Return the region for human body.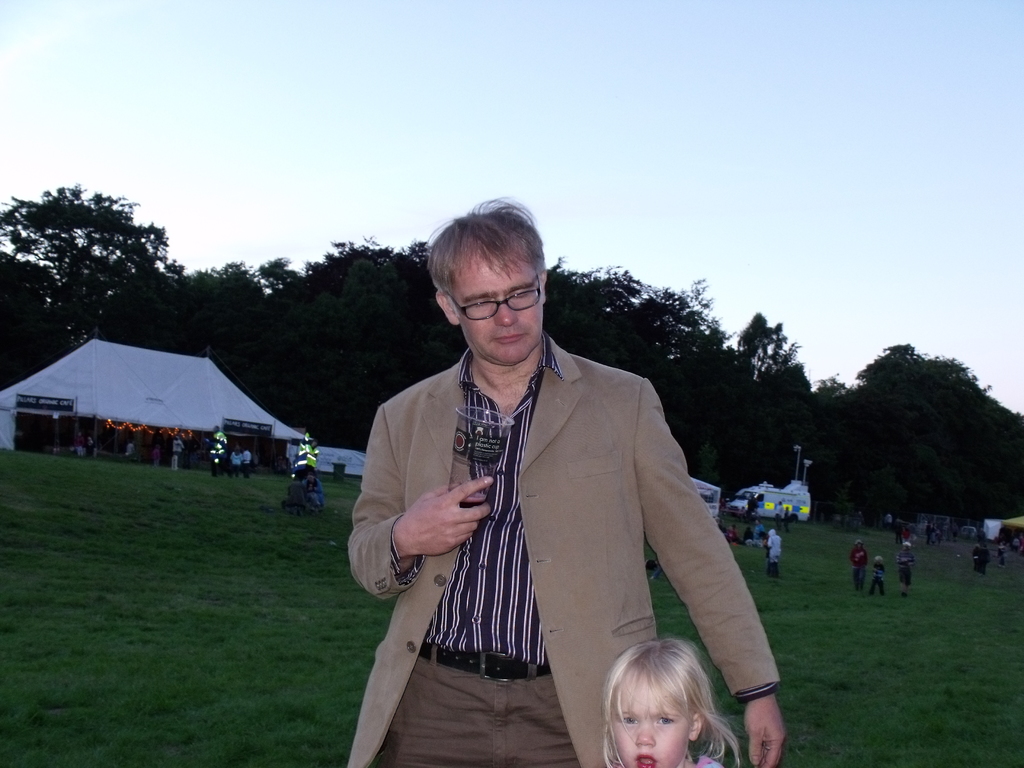
bbox=(904, 531, 911, 545).
